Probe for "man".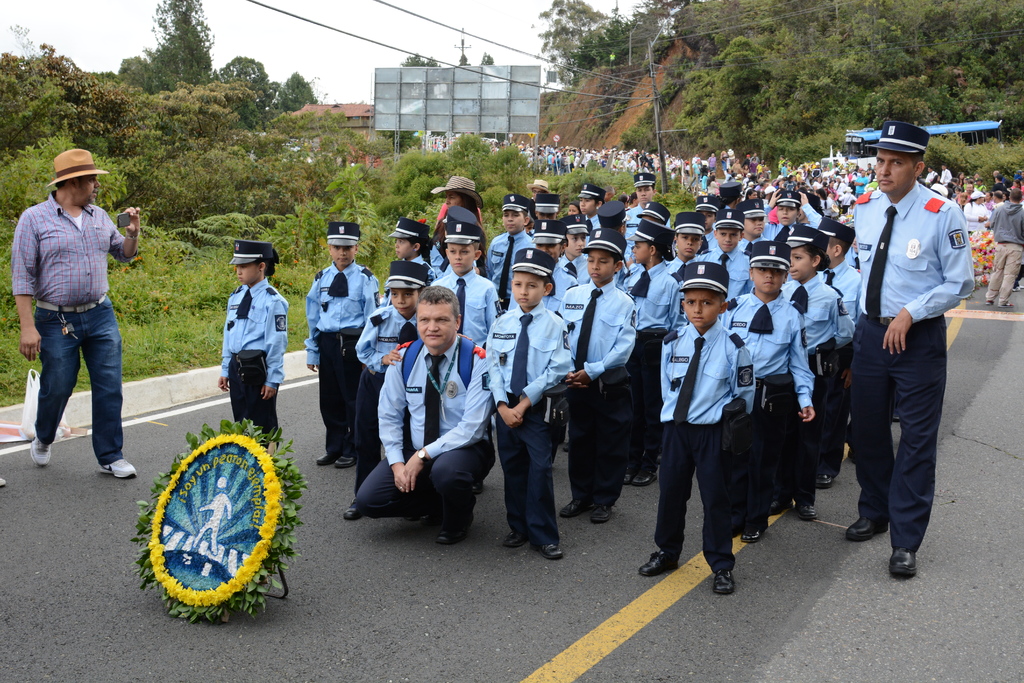
Probe result: [351,283,495,543].
